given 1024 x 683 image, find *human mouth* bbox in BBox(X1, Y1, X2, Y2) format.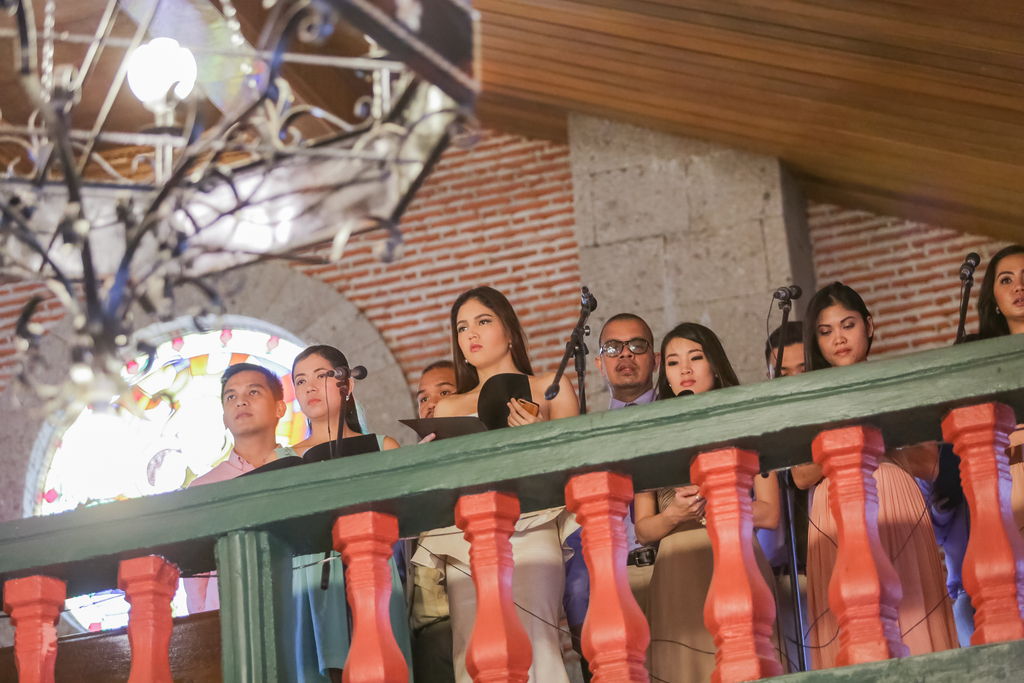
BBox(230, 413, 256, 423).
